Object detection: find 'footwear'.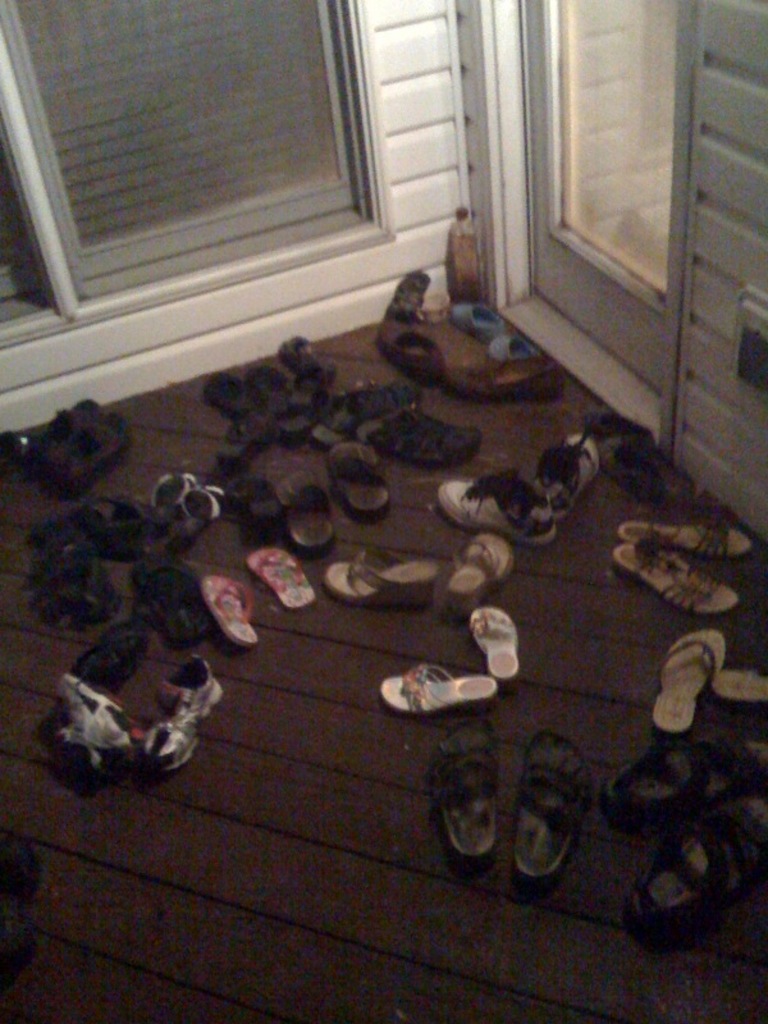
bbox=(481, 328, 535, 364).
